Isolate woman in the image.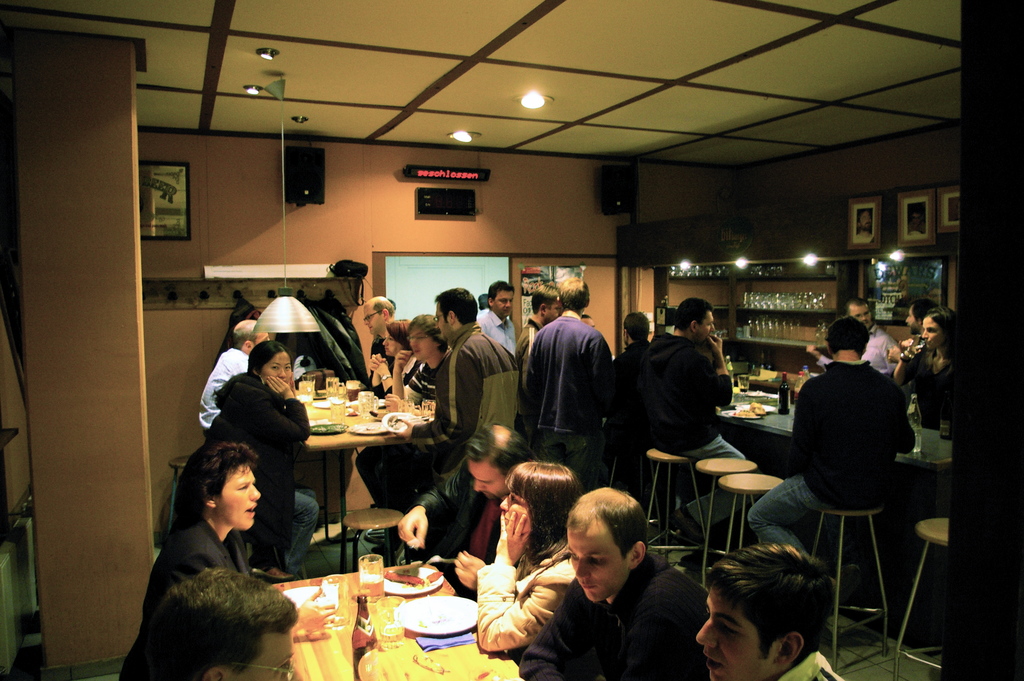
Isolated region: (left=142, top=439, right=303, bottom=612).
